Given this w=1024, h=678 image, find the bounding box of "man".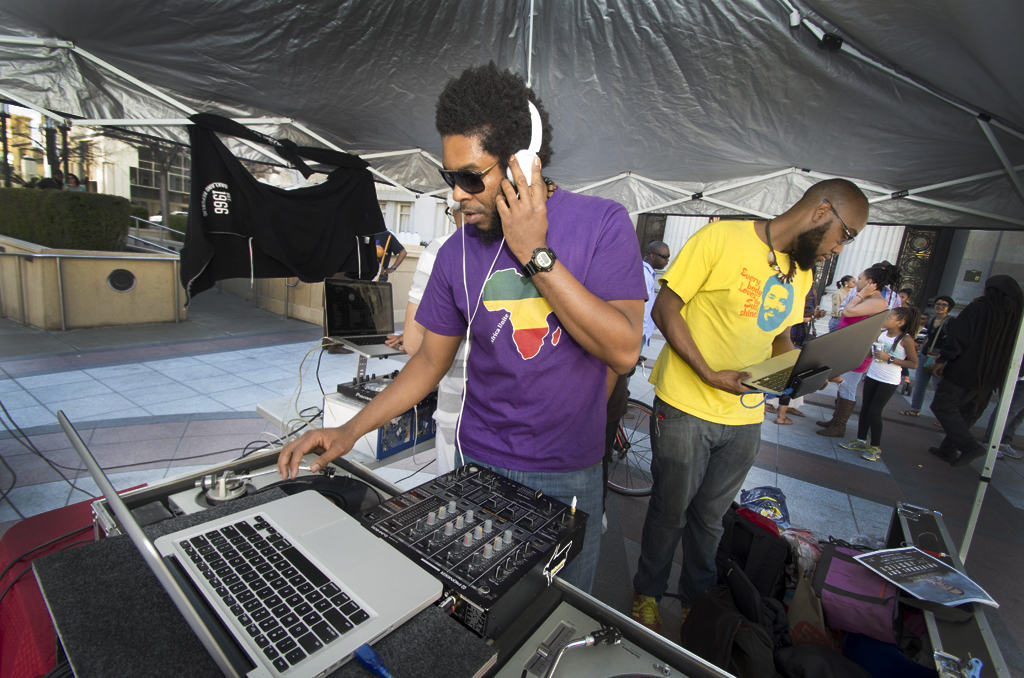
crop(636, 237, 676, 338).
